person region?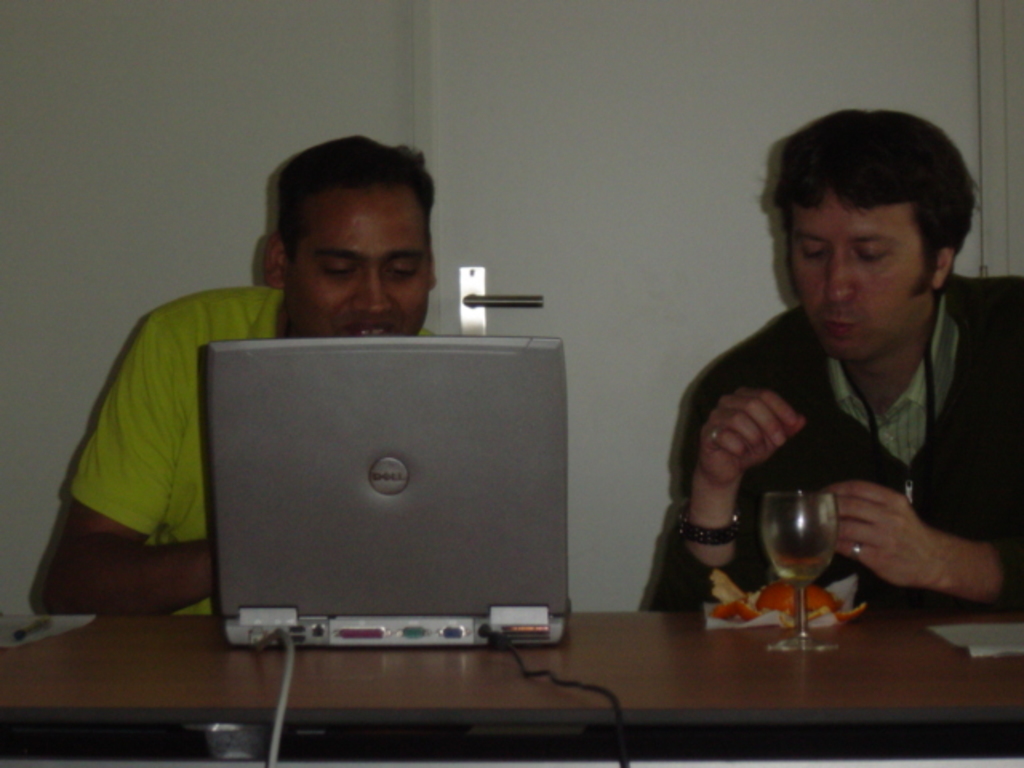
pyautogui.locateOnScreen(46, 139, 451, 618)
